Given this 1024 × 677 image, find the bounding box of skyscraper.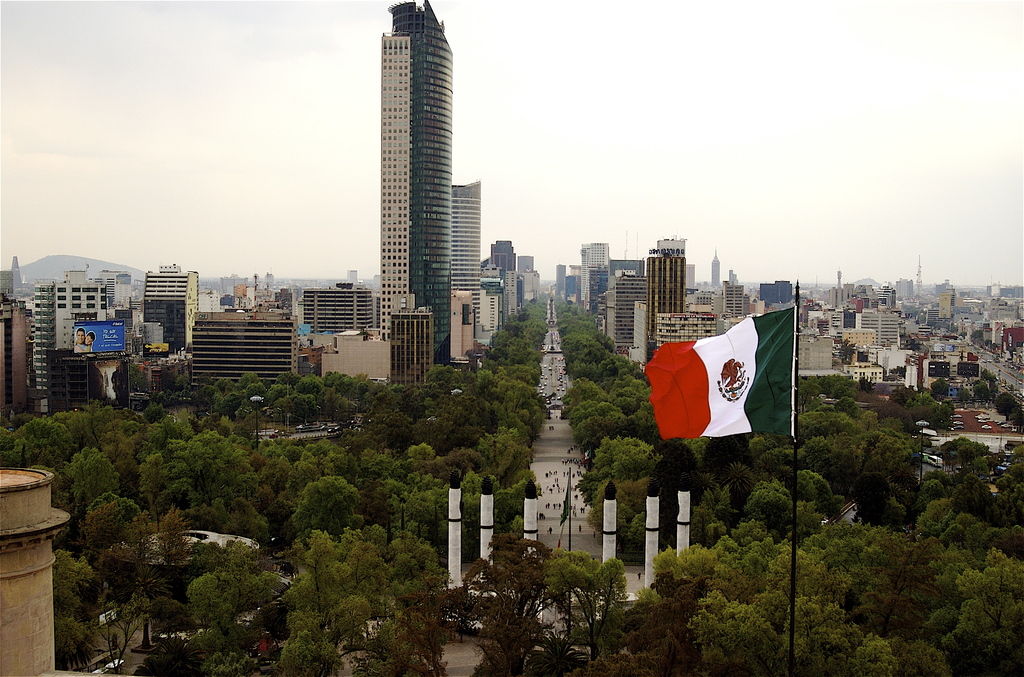
{"left": 639, "top": 231, "right": 691, "bottom": 334}.
